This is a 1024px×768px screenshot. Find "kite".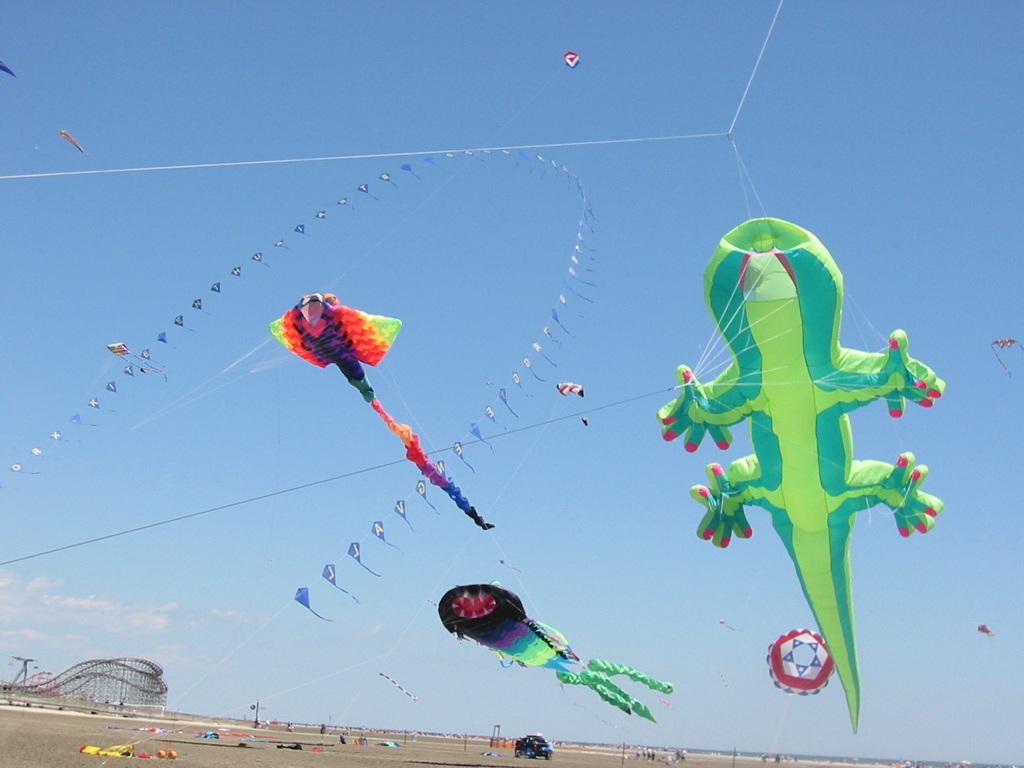
Bounding box: (547,156,561,187).
